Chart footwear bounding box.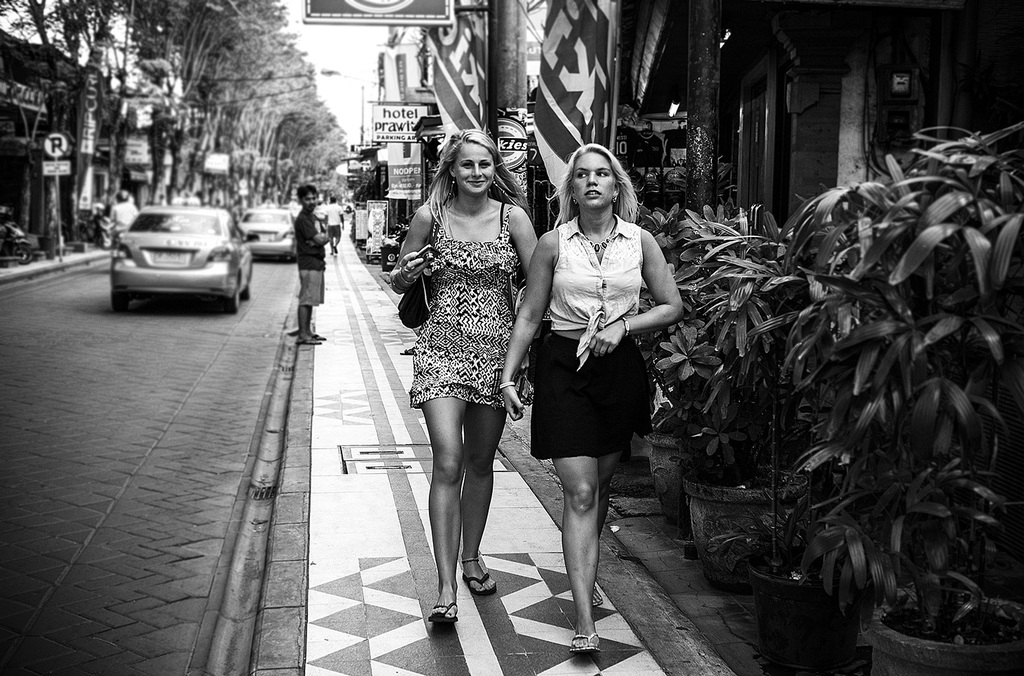
Charted: {"x1": 430, "y1": 603, "x2": 459, "y2": 621}.
